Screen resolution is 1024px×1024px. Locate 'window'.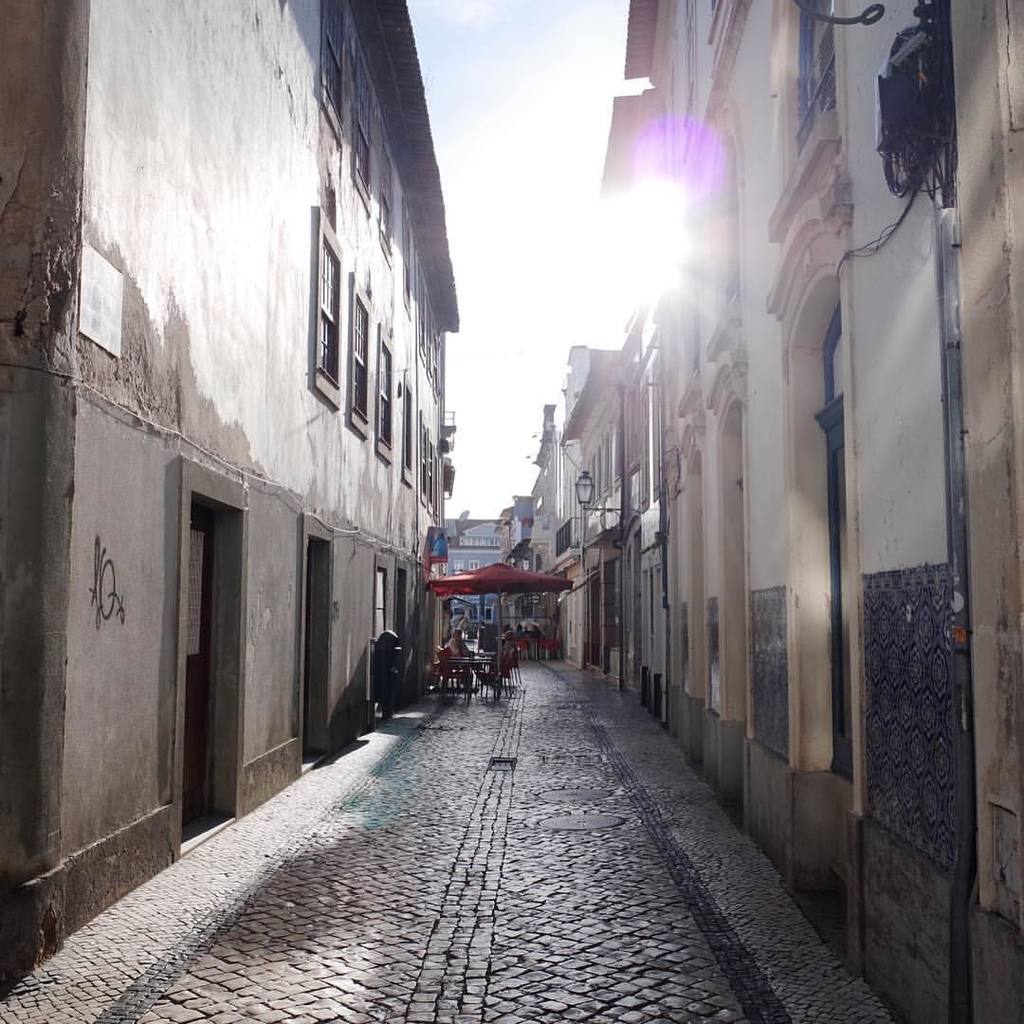
bbox=[376, 325, 394, 460].
